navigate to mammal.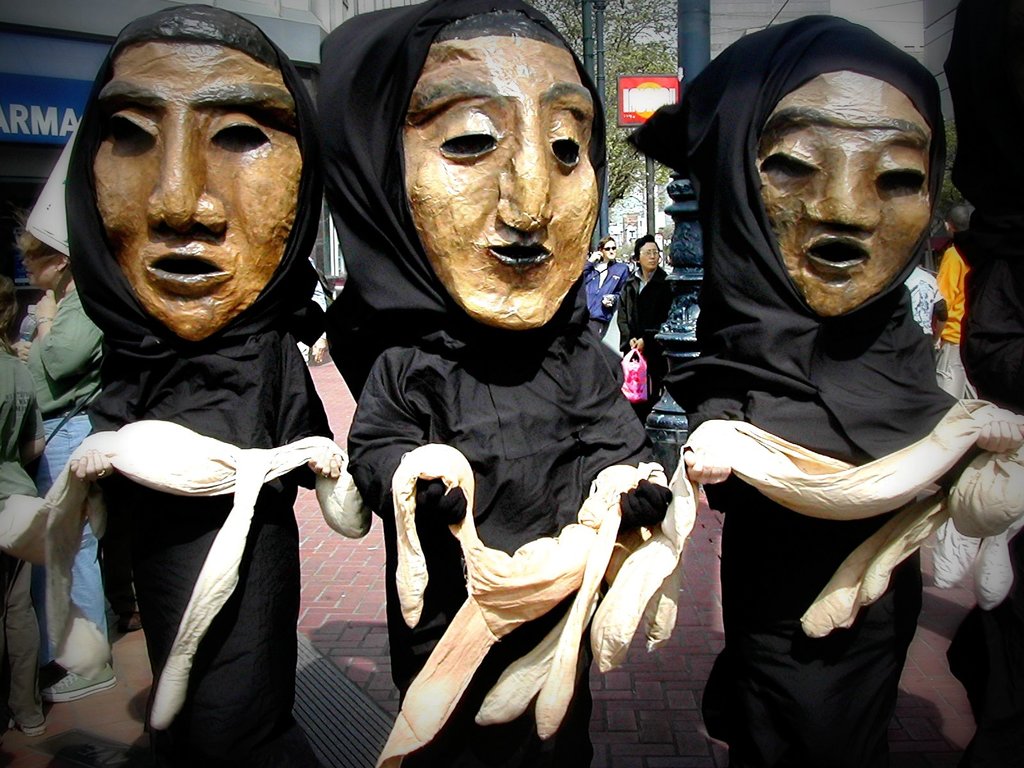
Navigation target: (22,0,371,767).
